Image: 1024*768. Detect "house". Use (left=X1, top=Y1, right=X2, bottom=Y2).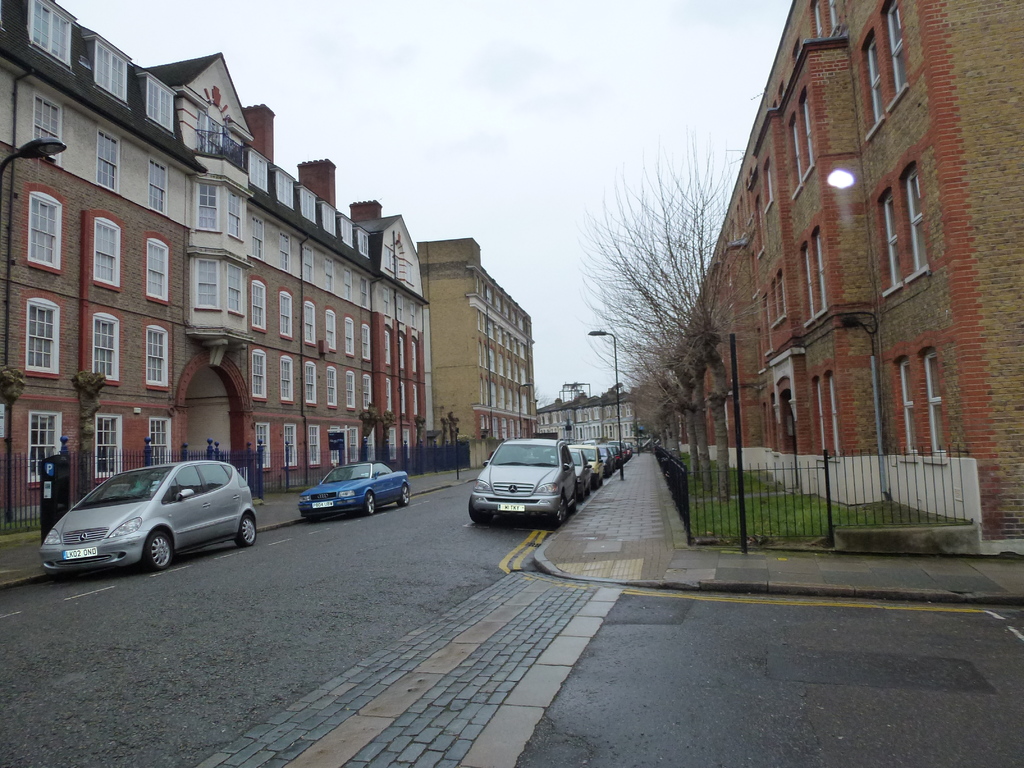
(left=241, top=93, right=371, bottom=490).
